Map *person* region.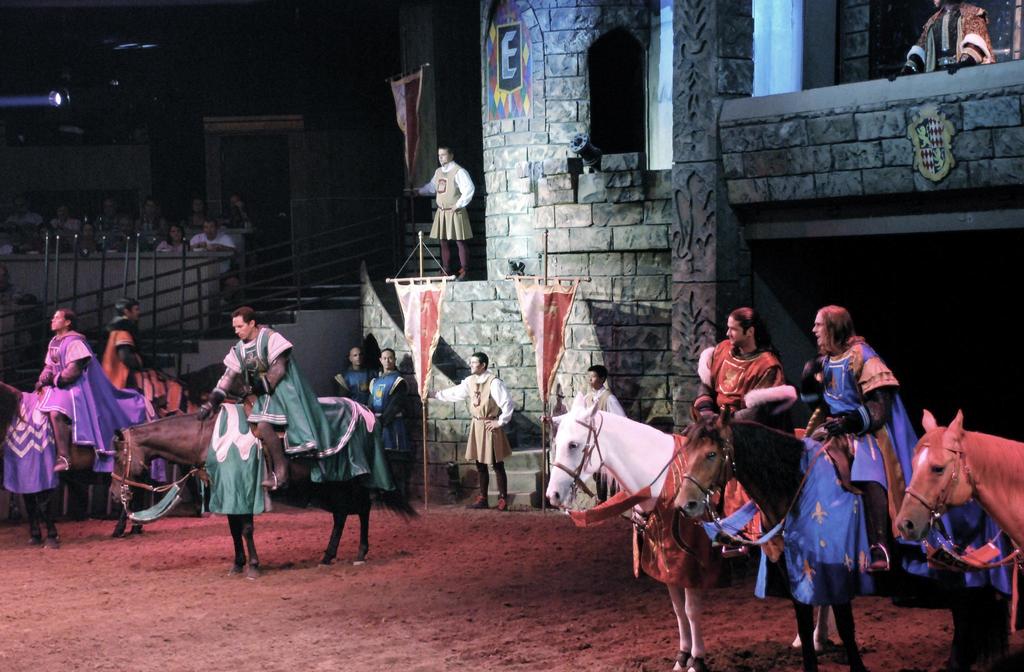
Mapped to <region>701, 302, 781, 426</region>.
